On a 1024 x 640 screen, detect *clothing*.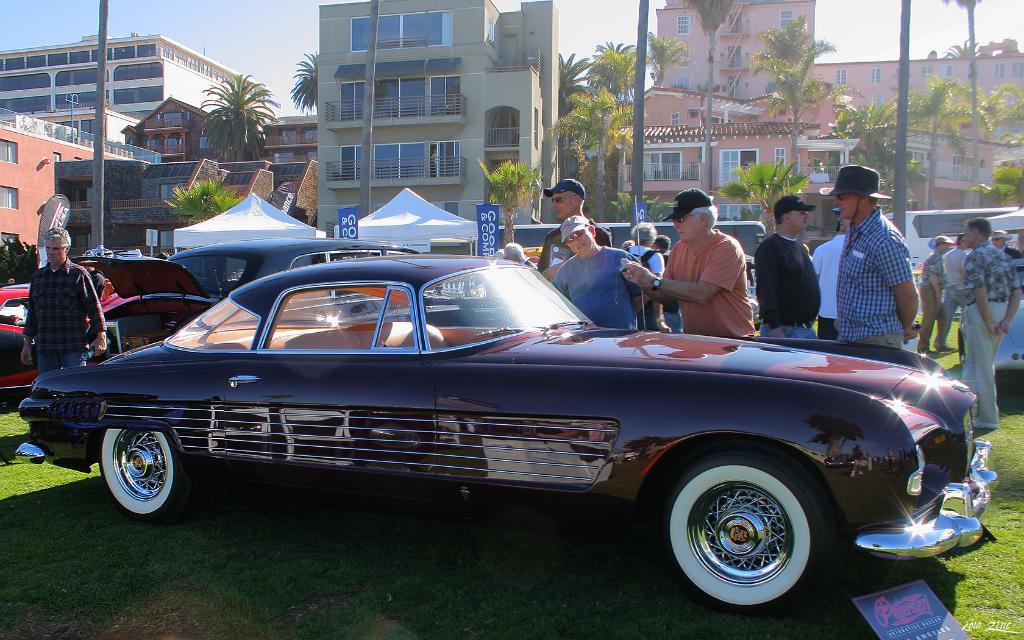
locate(659, 225, 751, 334).
